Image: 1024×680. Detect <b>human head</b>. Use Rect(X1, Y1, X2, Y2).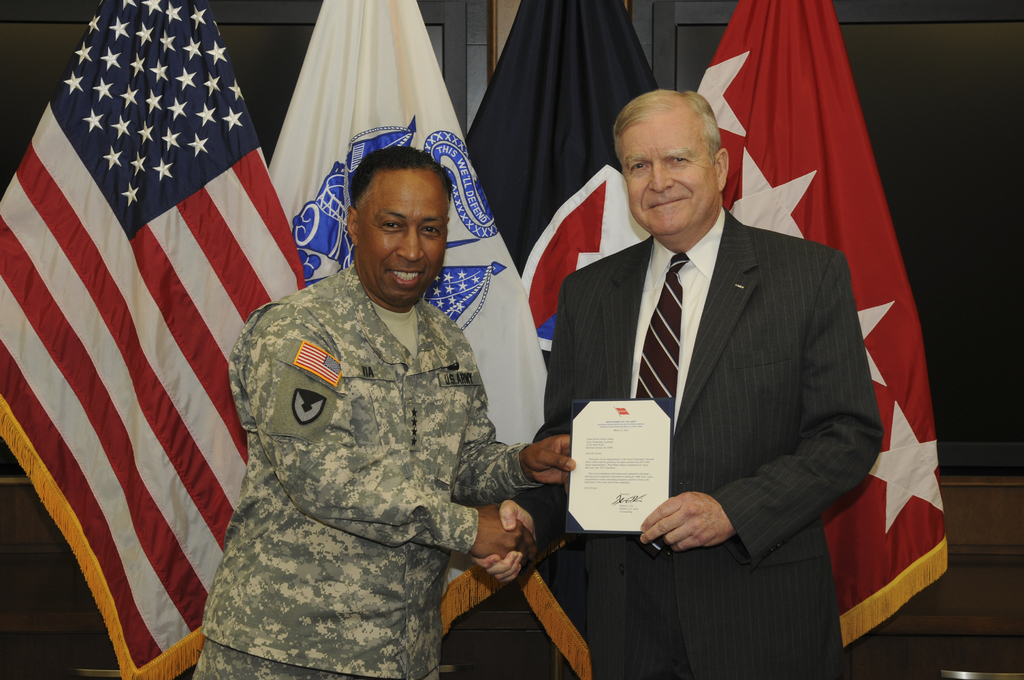
Rect(610, 88, 729, 234).
